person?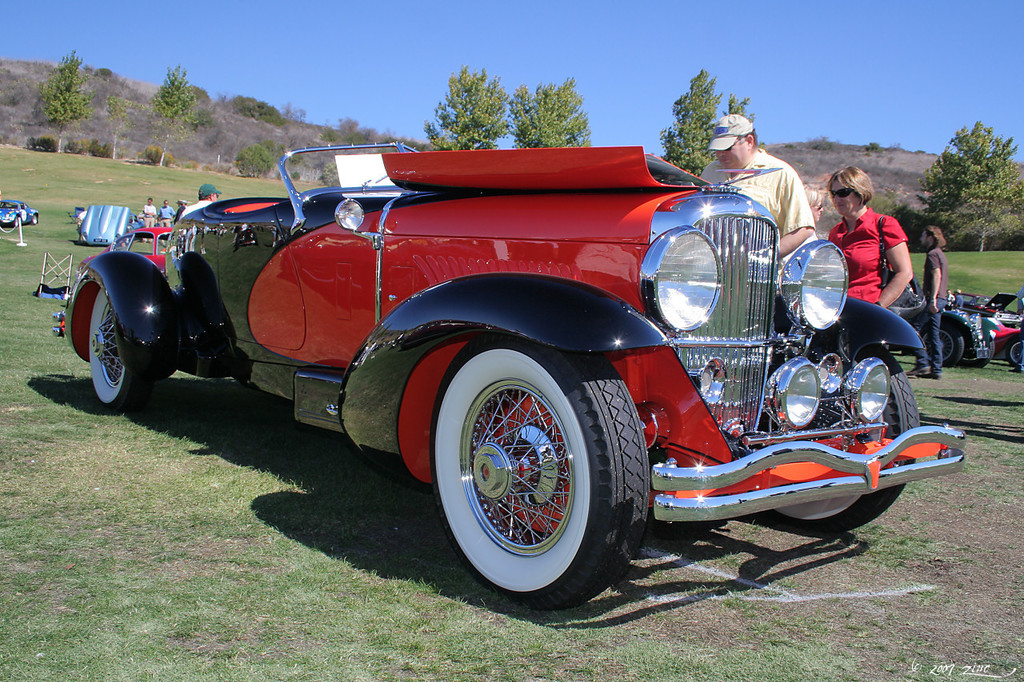
bbox=(903, 220, 951, 382)
